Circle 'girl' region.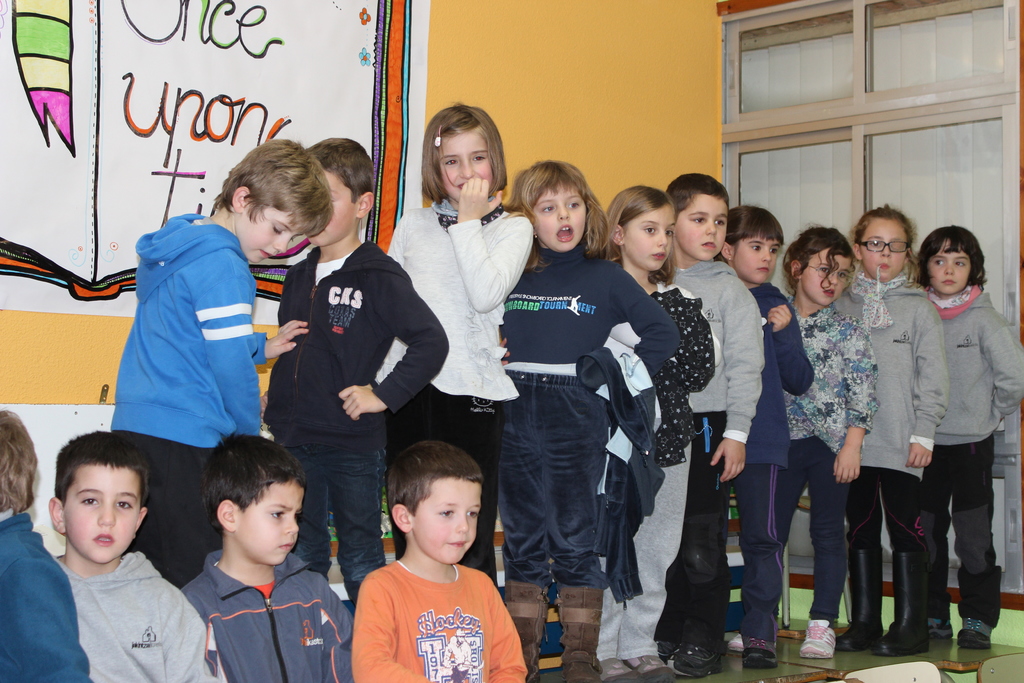
Region: (left=372, top=99, right=535, bottom=588).
